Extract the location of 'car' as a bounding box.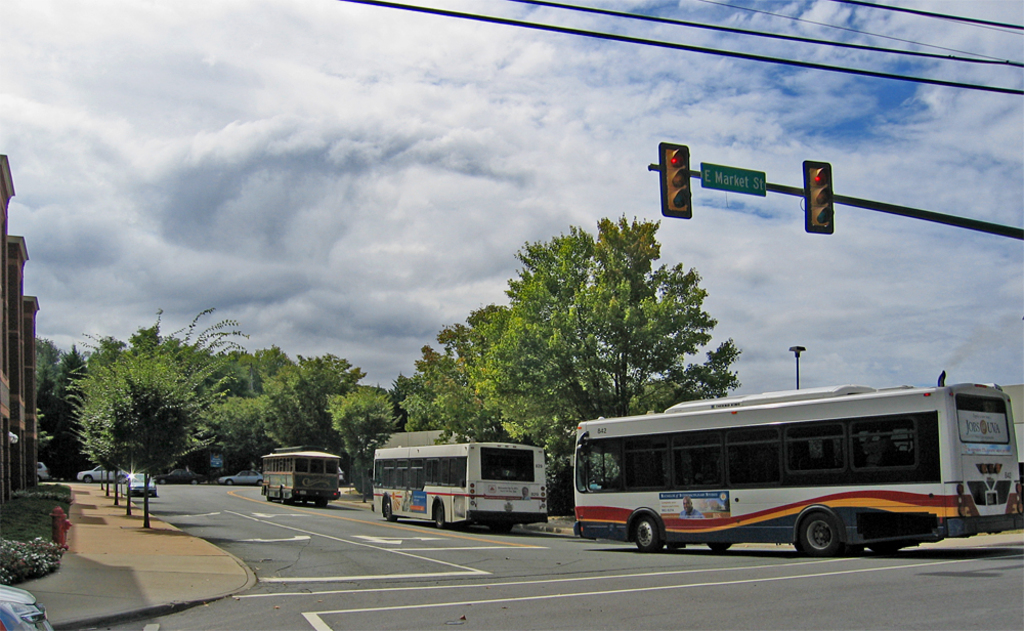
71:461:116:486.
